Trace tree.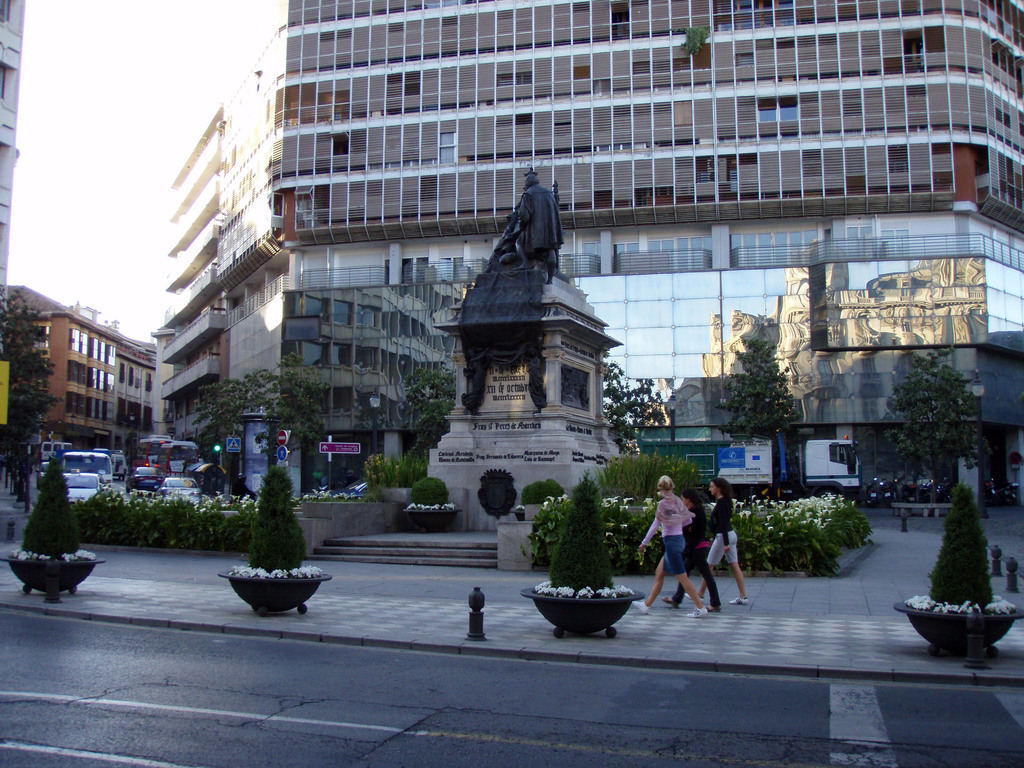
Traced to {"left": 718, "top": 339, "right": 794, "bottom": 454}.
